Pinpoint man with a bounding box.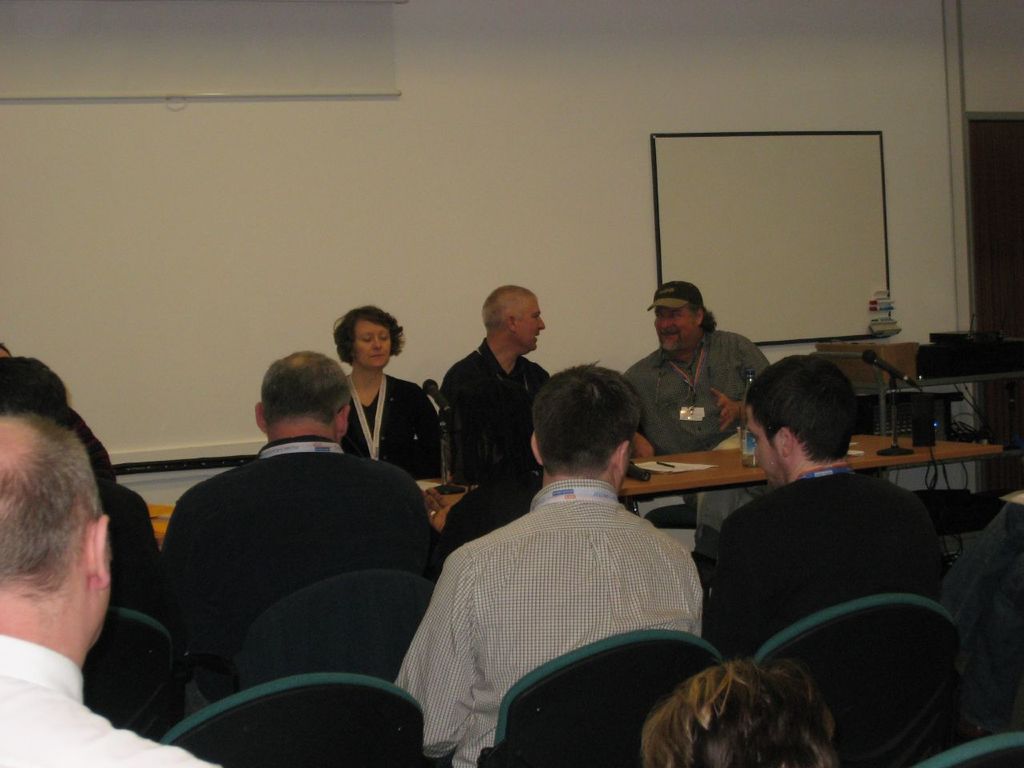
pyautogui.locateOnScreen(386, 362, 708, 767).
